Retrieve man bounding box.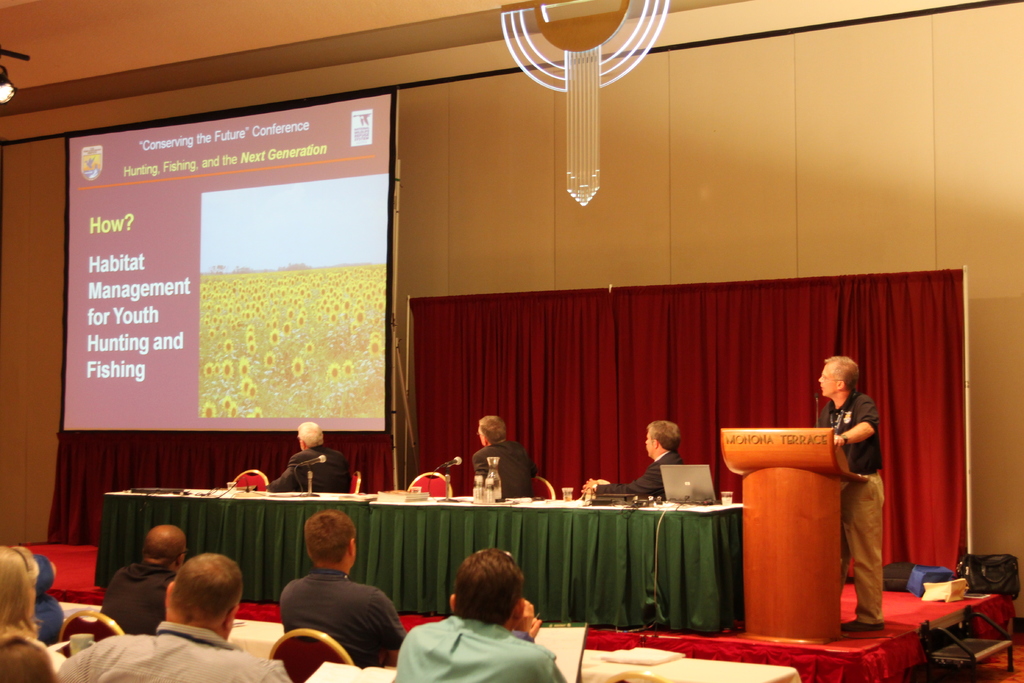
Bounding box: left=814, top=353, right=884, bottom=641.
